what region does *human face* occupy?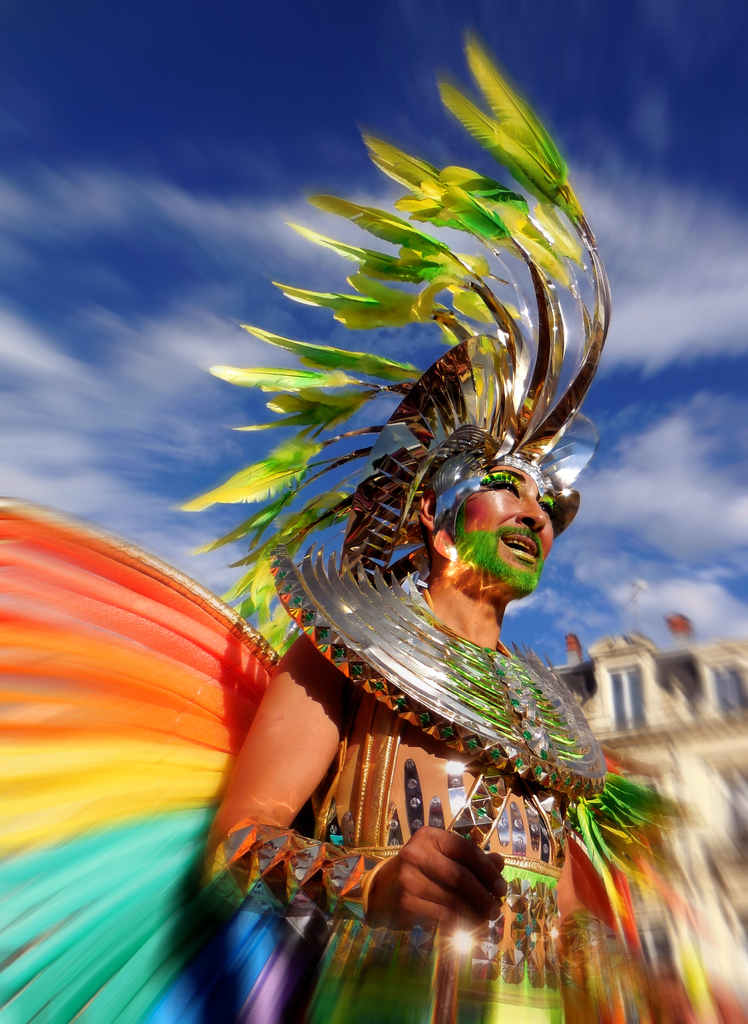
rect(447, 462, 555, 593).
